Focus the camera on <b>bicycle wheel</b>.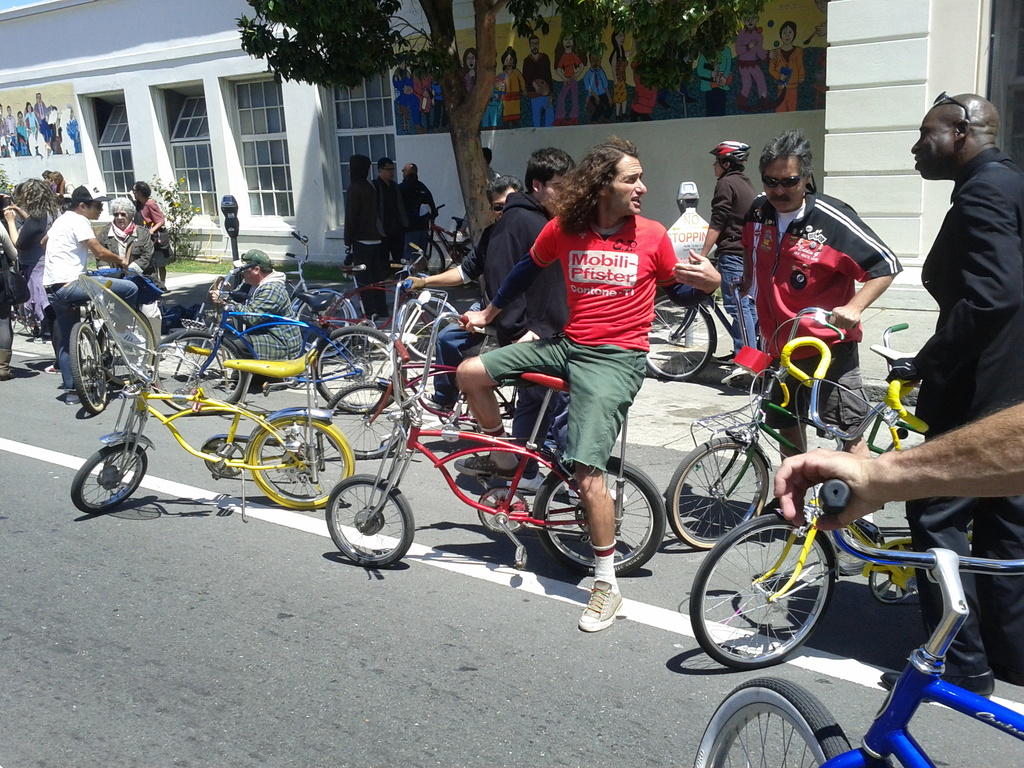
Focus region: l=296, t=289, r=349, b=358.
